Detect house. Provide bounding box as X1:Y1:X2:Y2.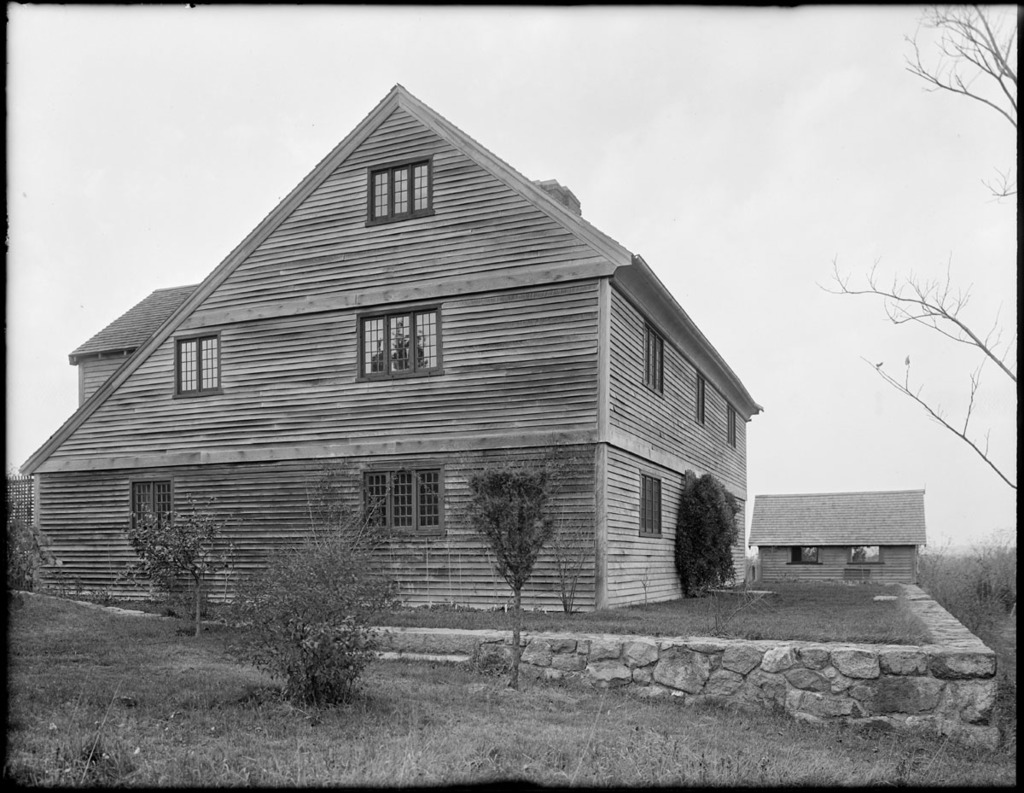
747:487:928:586.
